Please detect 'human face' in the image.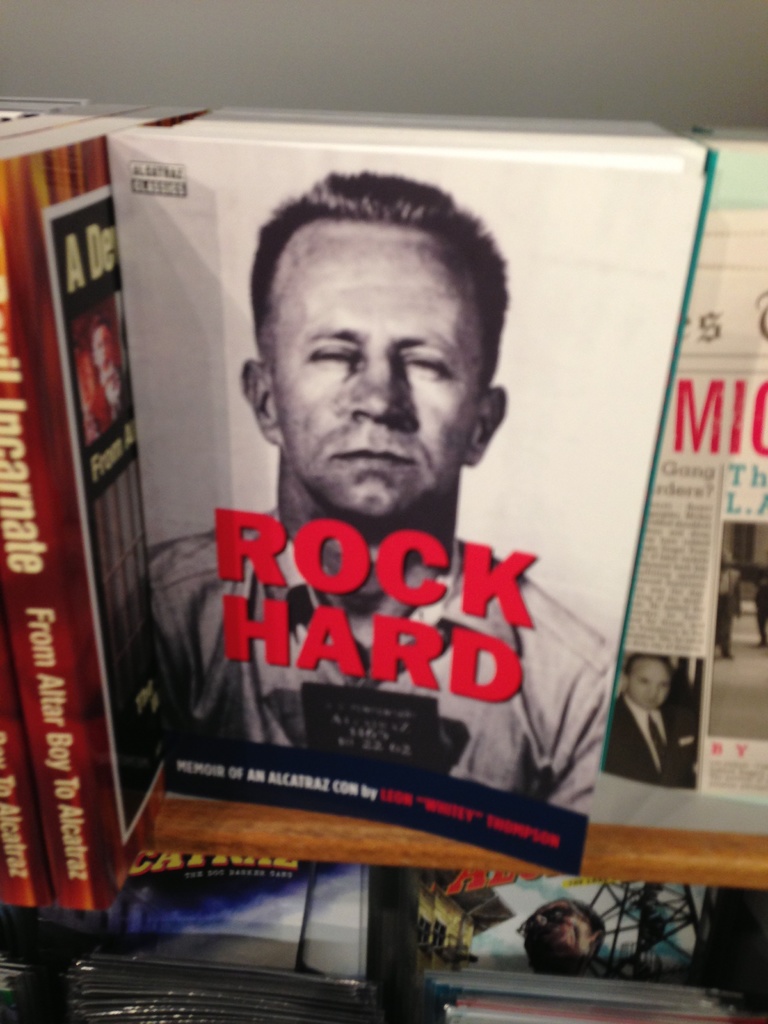
Rect(628, 659, 671, 708).
